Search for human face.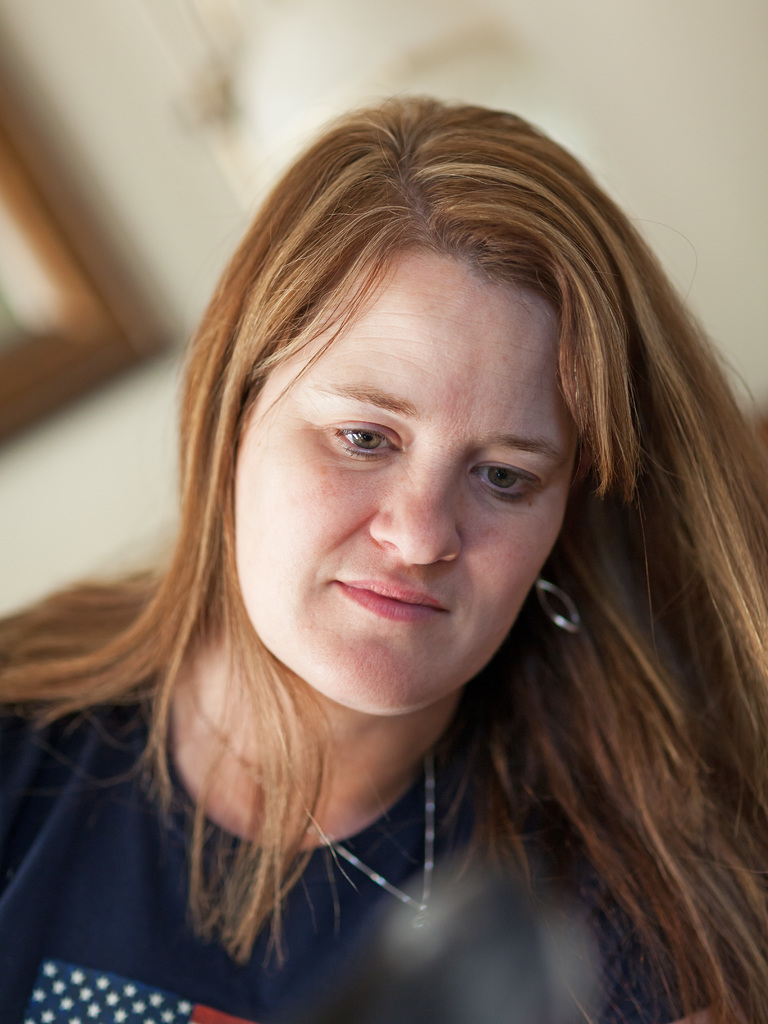
Found at bbox=(236, 250, 580, 719).
